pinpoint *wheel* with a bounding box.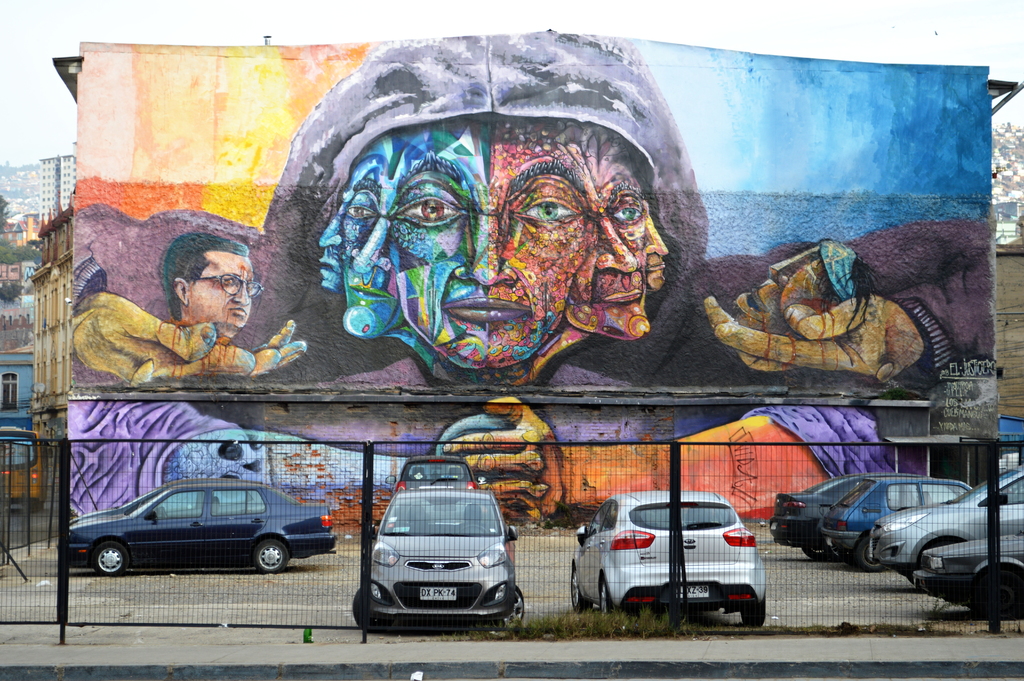
[x1=461, y1=523, x2=490, y2=532].
